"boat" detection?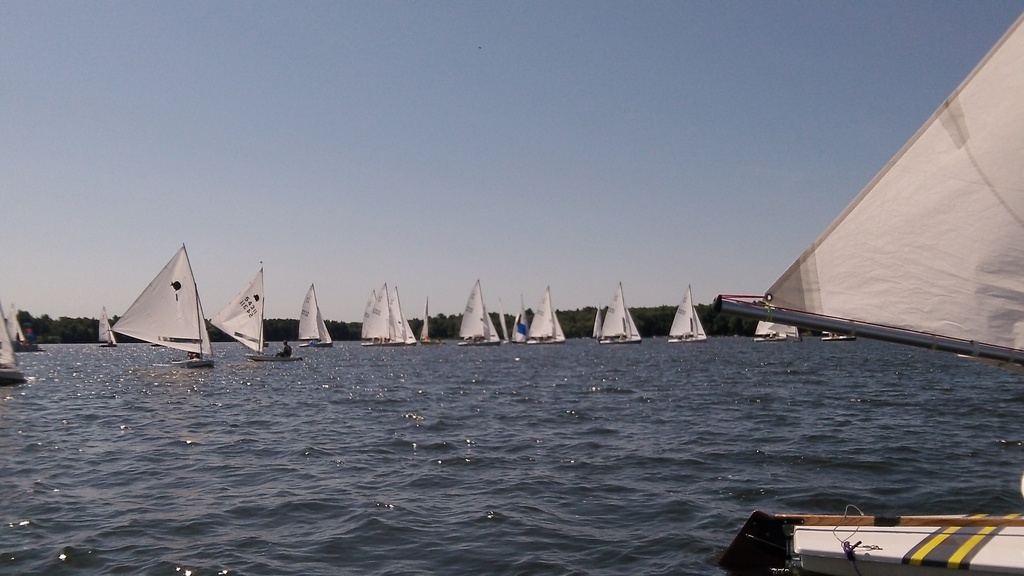
crop(101, 308, 116, 346)
